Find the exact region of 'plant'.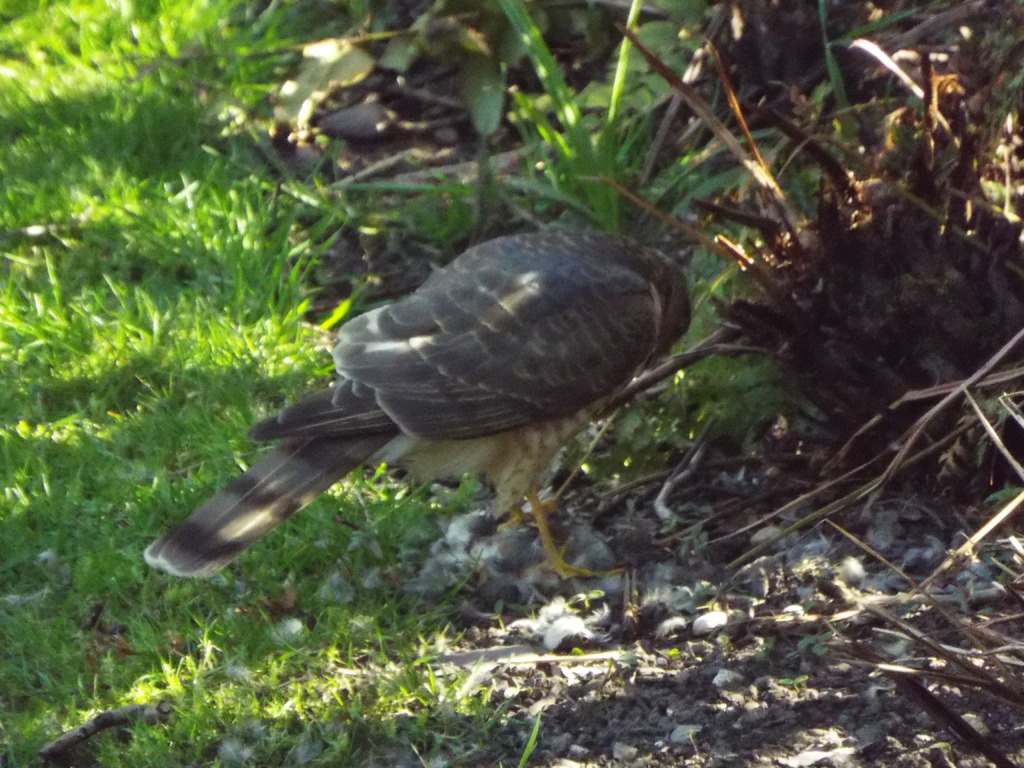
Exact region: <box>383,1,858,457</box>.
